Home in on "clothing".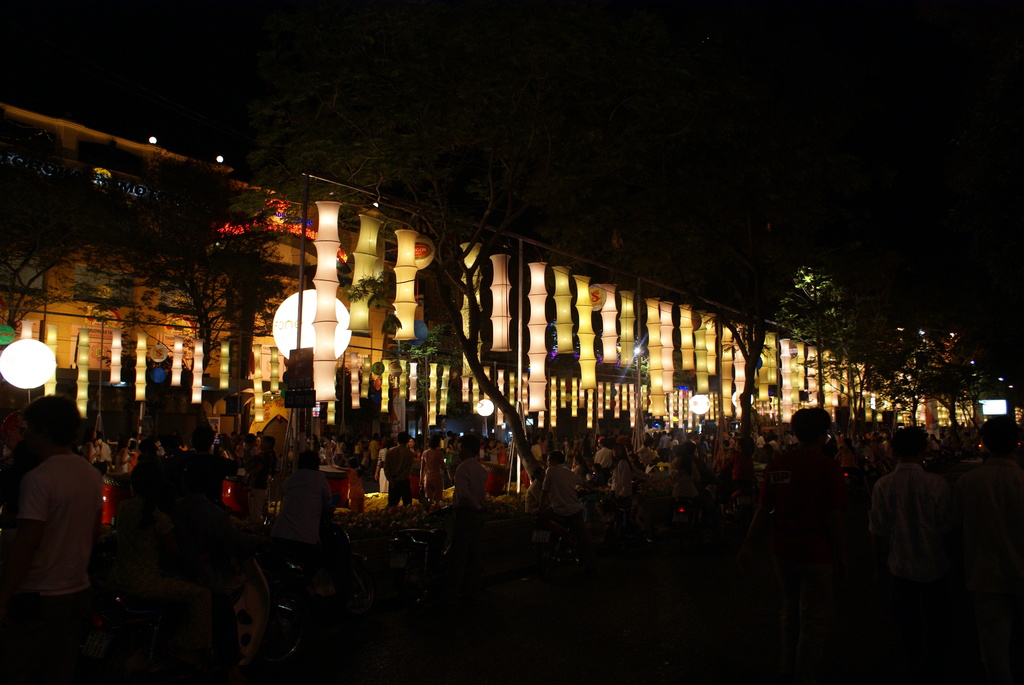
Homed in at bbox(386, 446, 416, 512).
